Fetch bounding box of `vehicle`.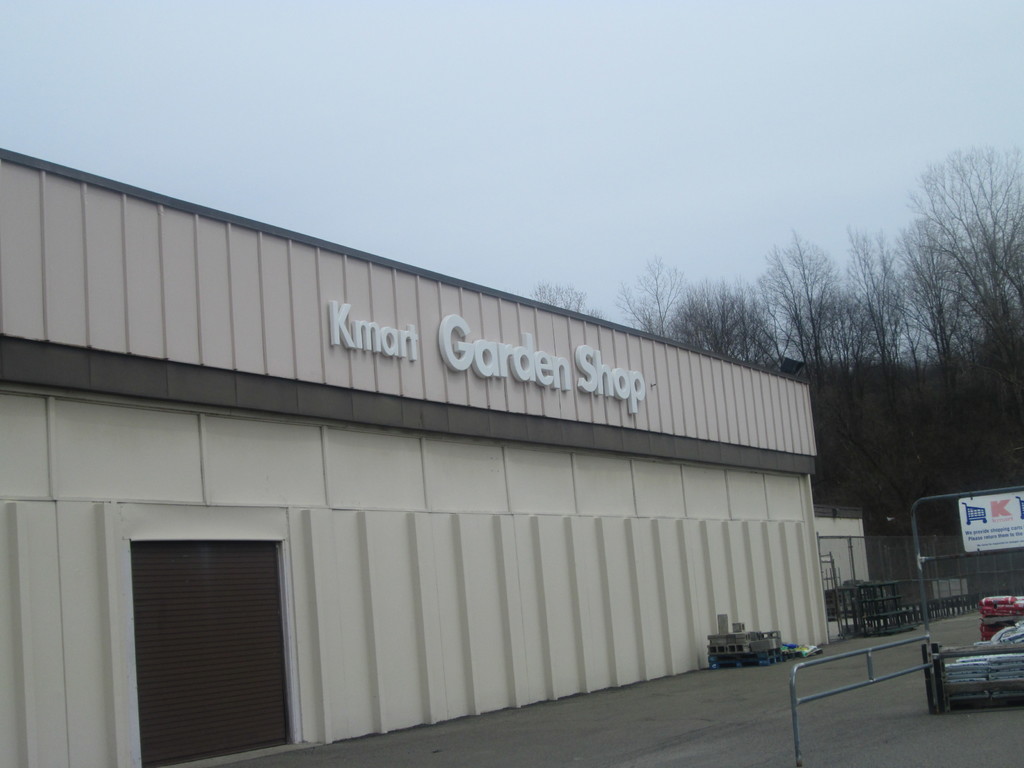
Bbox: pyautogui.locateOnScreen(940, 579, 1023, 717).
